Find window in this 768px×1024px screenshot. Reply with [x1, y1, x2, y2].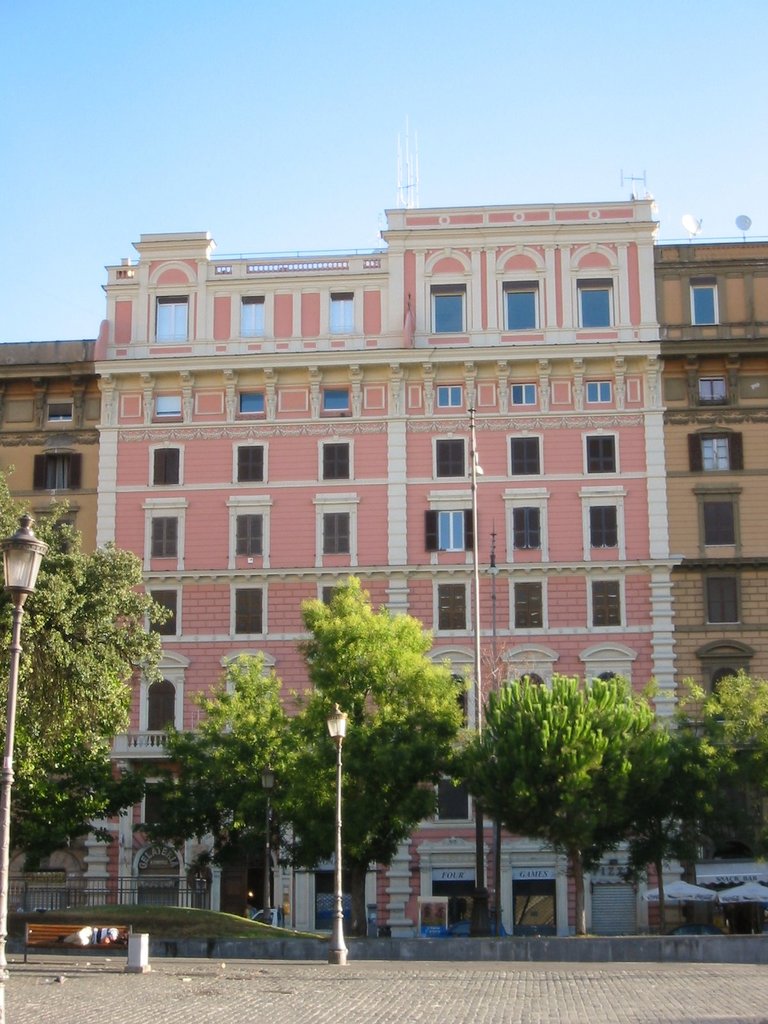
[240, 391, 268, 417].
